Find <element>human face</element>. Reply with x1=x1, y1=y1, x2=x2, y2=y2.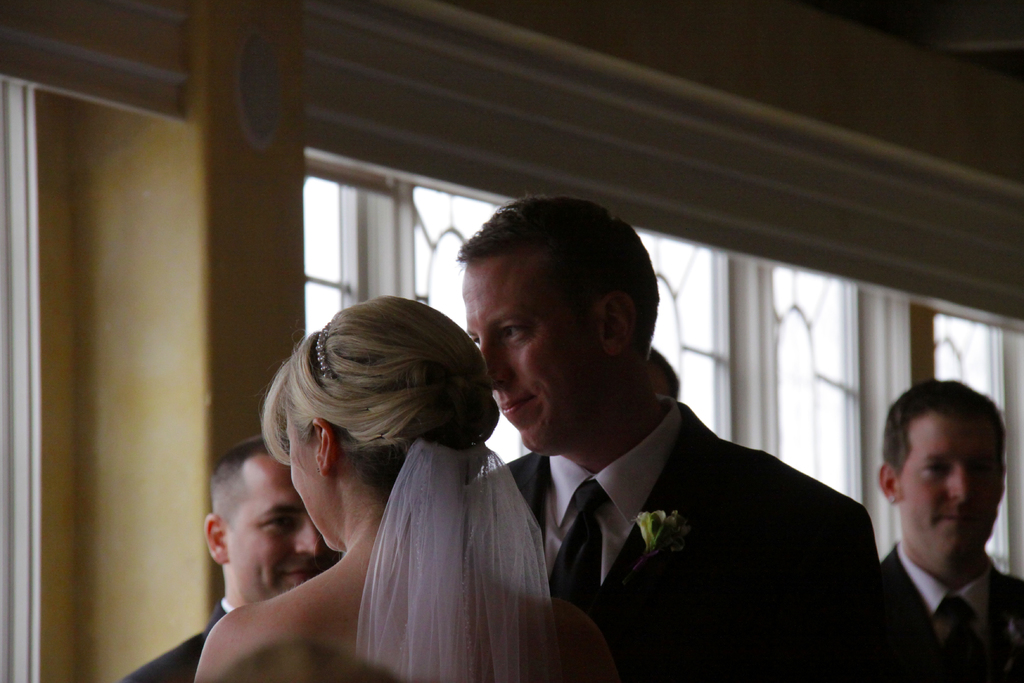
x1=275, y1=398, x2=339, y2=554.
